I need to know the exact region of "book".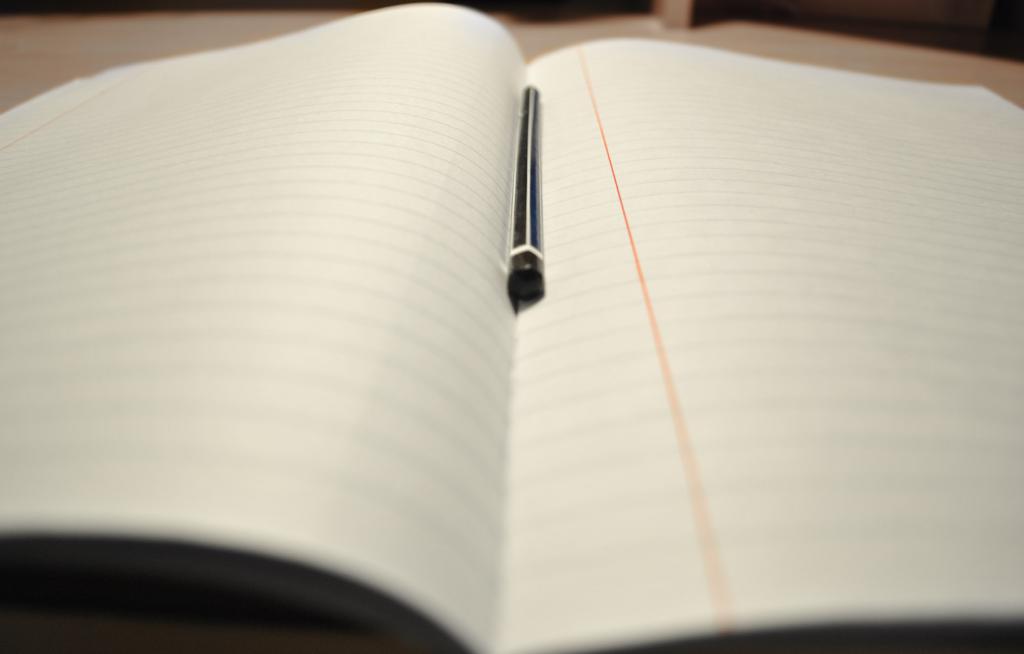
Region: 79:18:1023:653.
